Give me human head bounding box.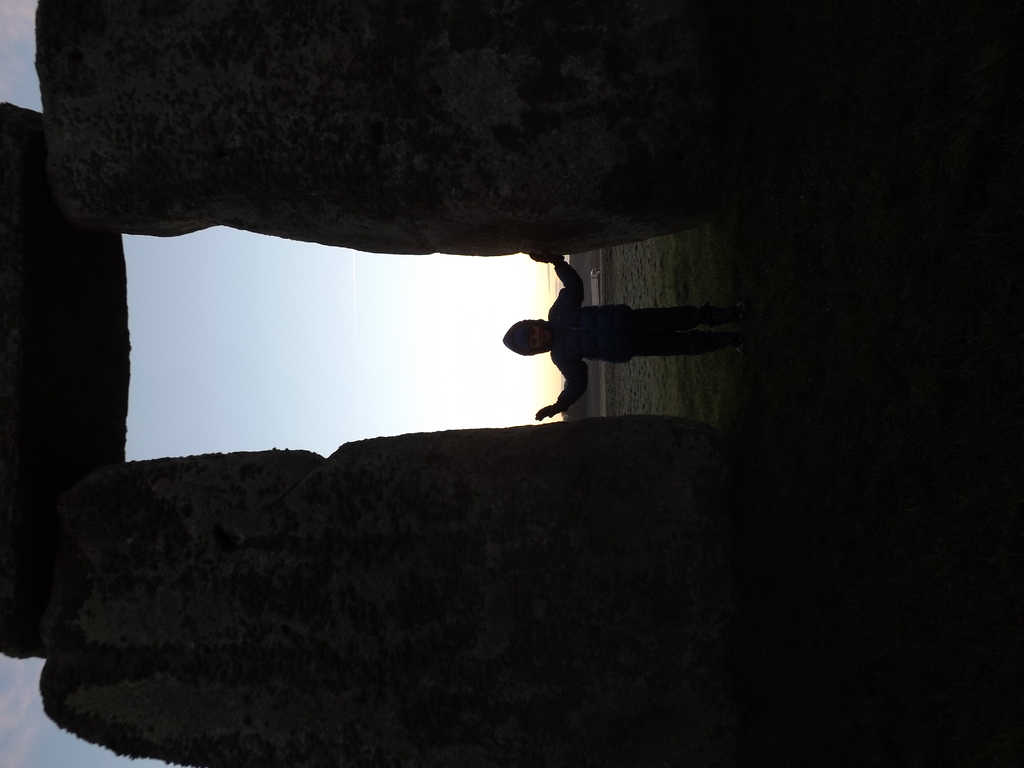
[495, 310, 557, 358].
